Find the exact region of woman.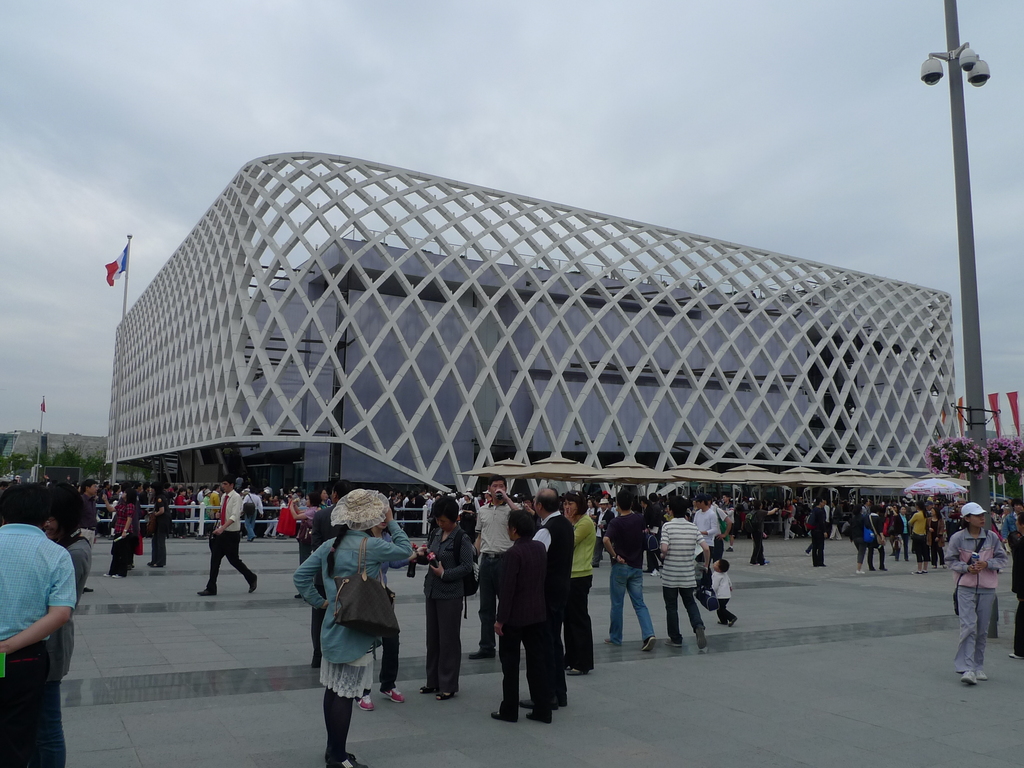
Exact region: rect(851, 506, 870, 579).
